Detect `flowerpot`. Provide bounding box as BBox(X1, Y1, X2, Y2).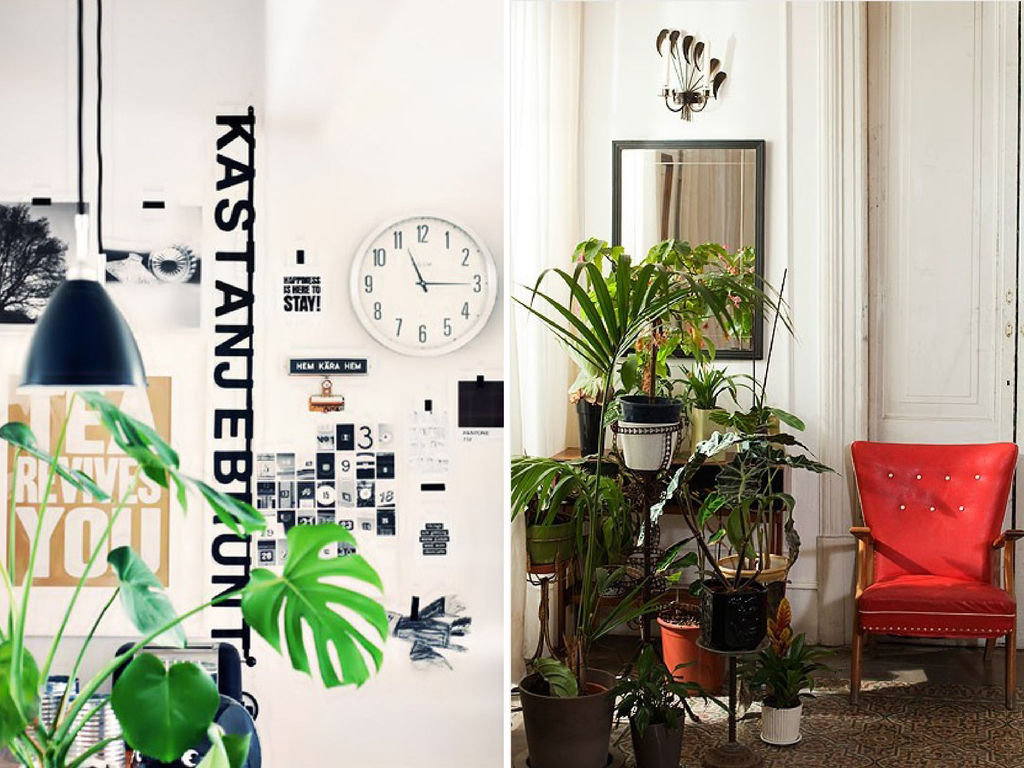
BBox(618, 394, 684, 426).
